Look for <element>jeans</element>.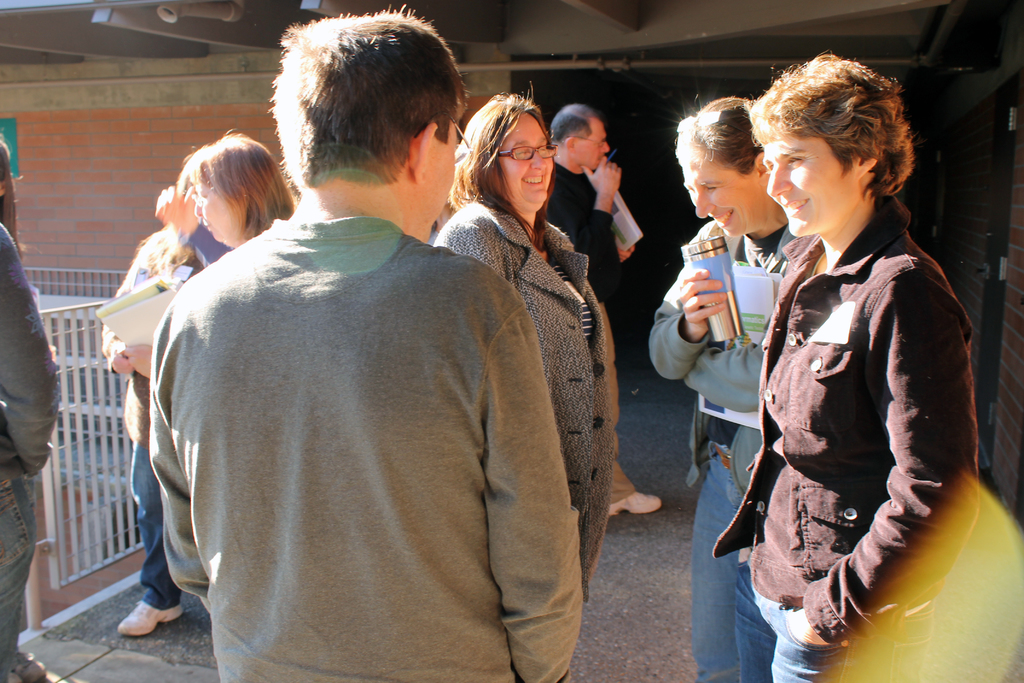
Found: 732, 559, 847, 682.
